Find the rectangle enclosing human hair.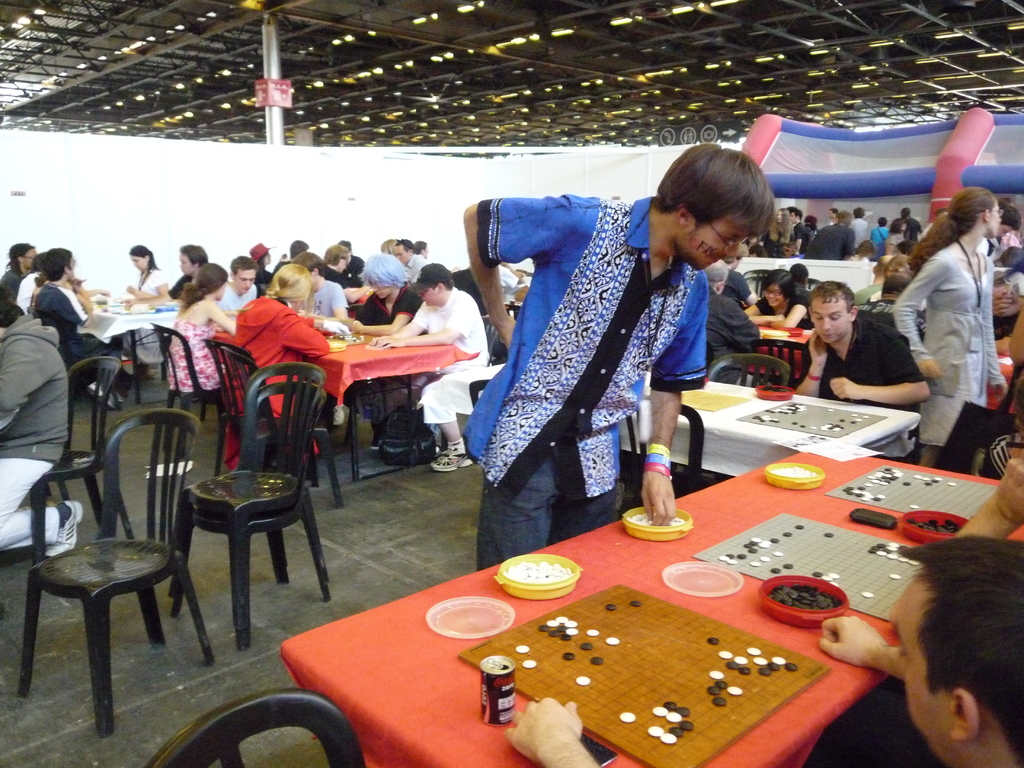
<box>127,245,163,269</box>.
